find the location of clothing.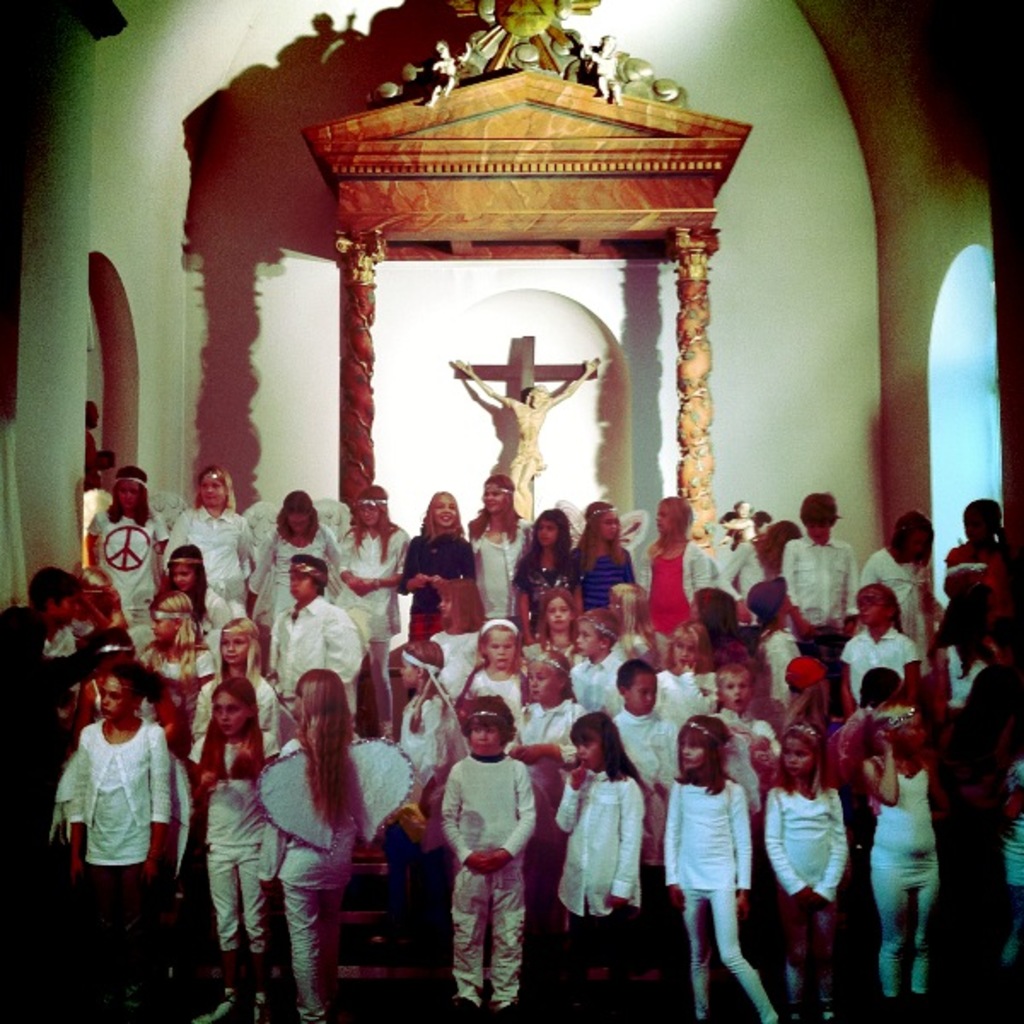
Location: 249 497 343 606.
